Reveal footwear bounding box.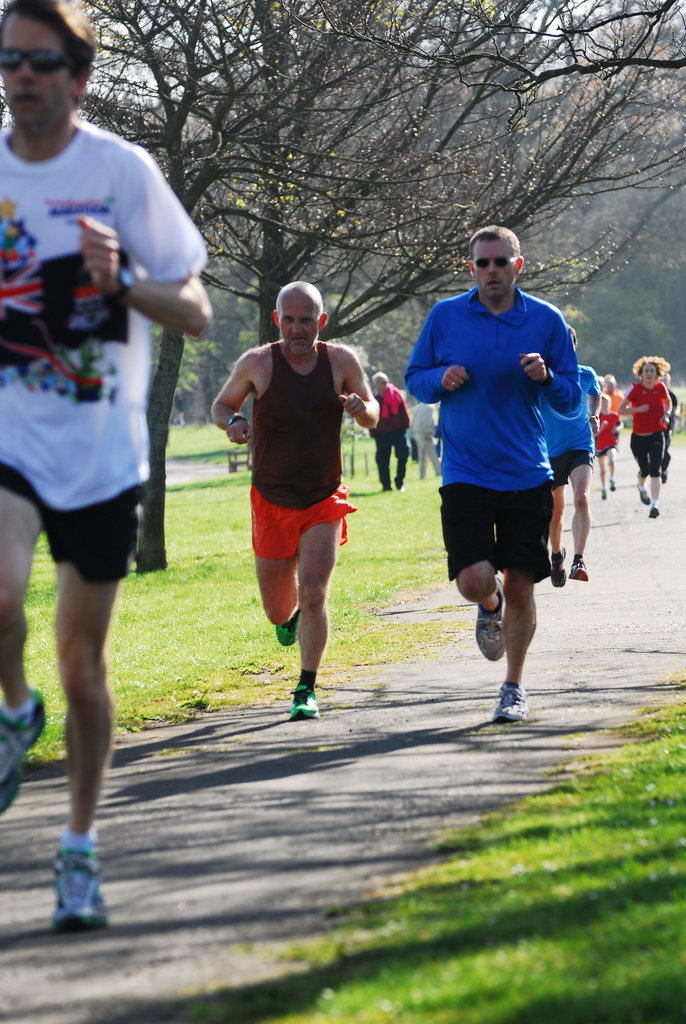
Revealed: {"x1": 0, "y1": 688, "x2": 45, "y2": 814}.
